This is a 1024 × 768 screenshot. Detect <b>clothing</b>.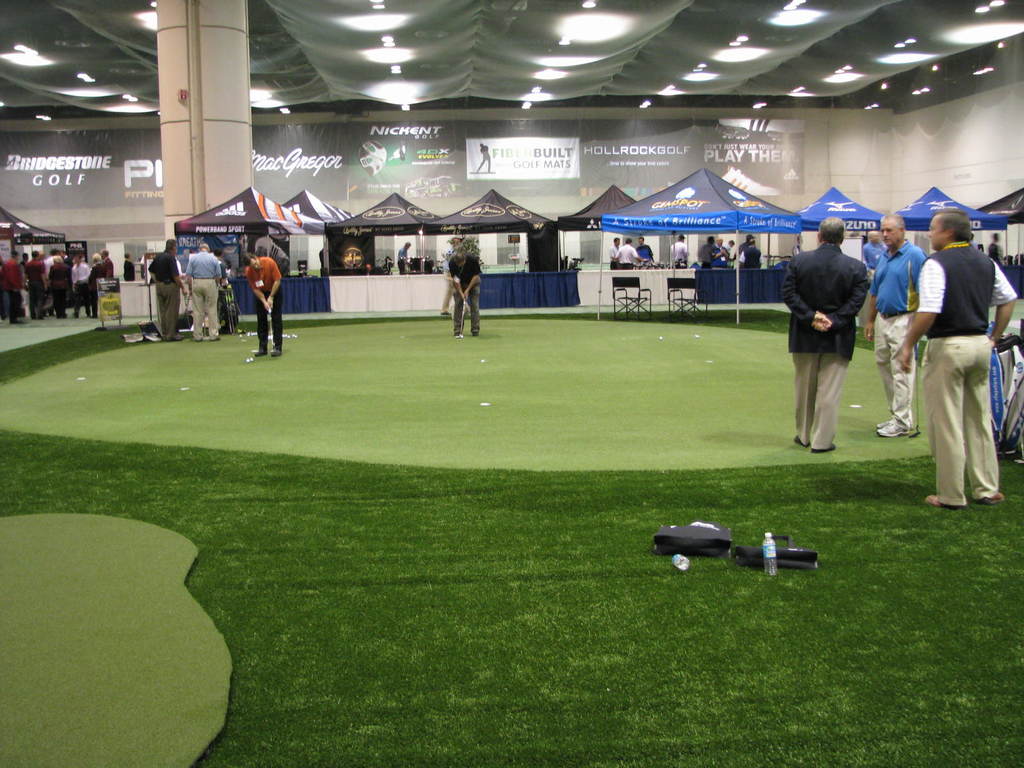
[x1=48, y1=268, x2=76, y2=312].
